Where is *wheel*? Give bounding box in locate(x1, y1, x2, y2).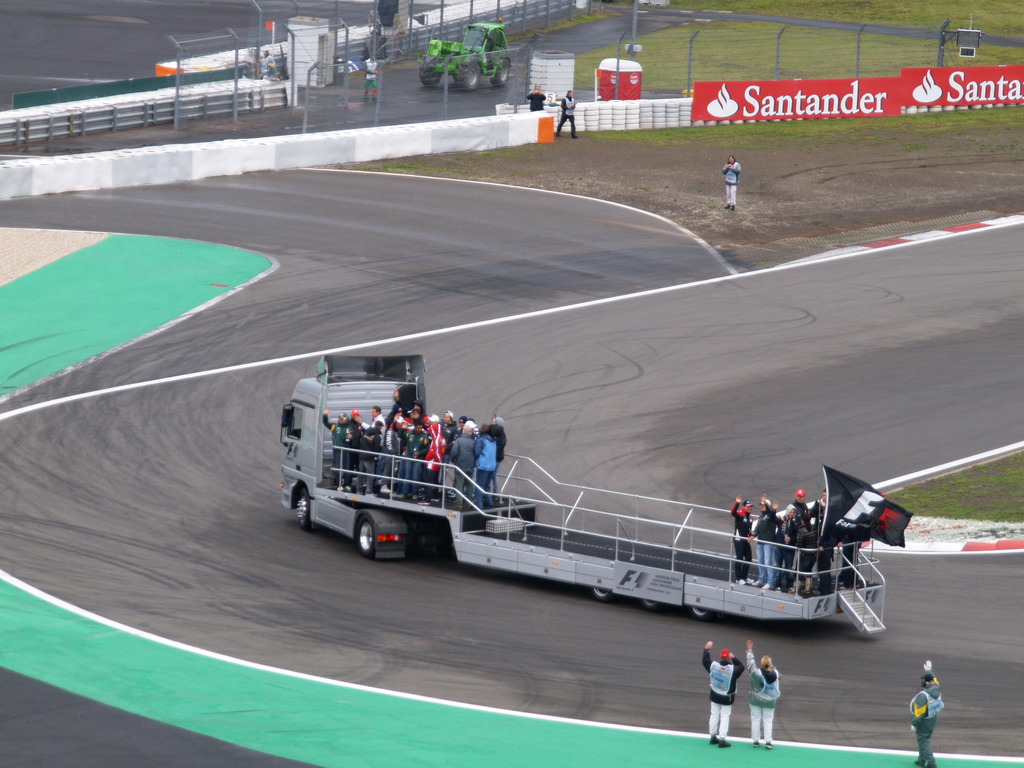
locate(456, 63, 480, 90).
